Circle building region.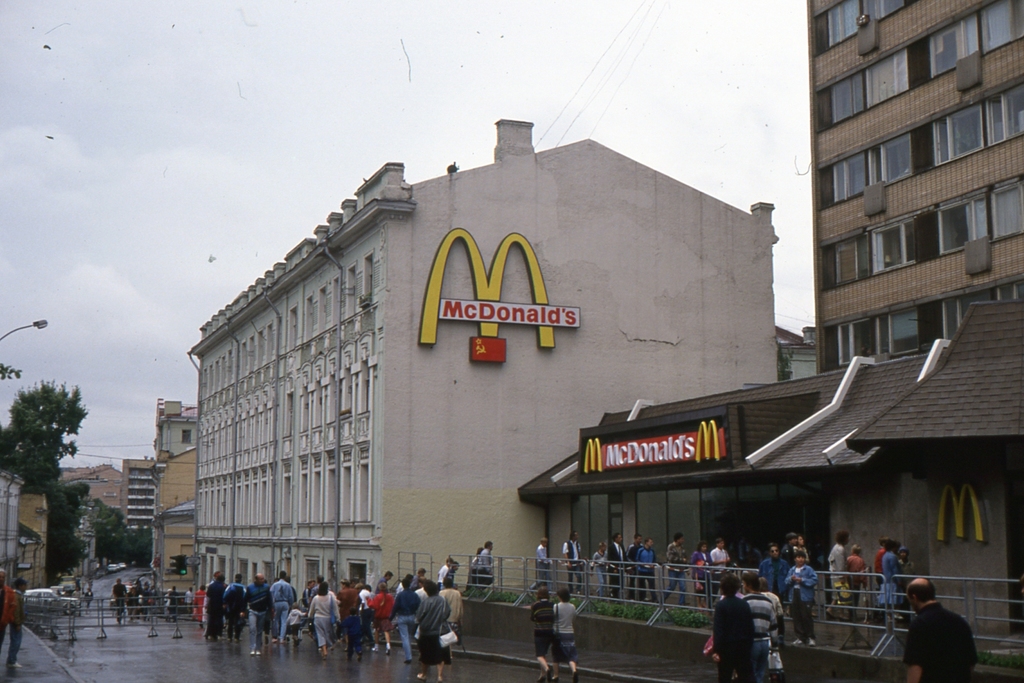
Region: select_region(519, 0, 1023, 679).
